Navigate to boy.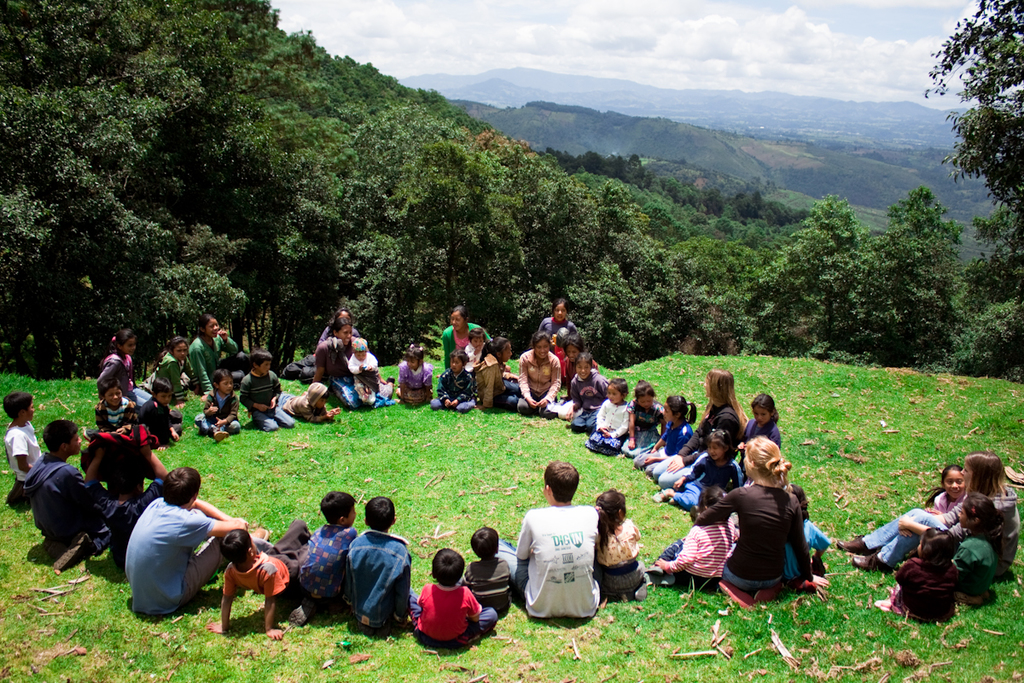
Navigation target: region(8, 417, 119, 563).
